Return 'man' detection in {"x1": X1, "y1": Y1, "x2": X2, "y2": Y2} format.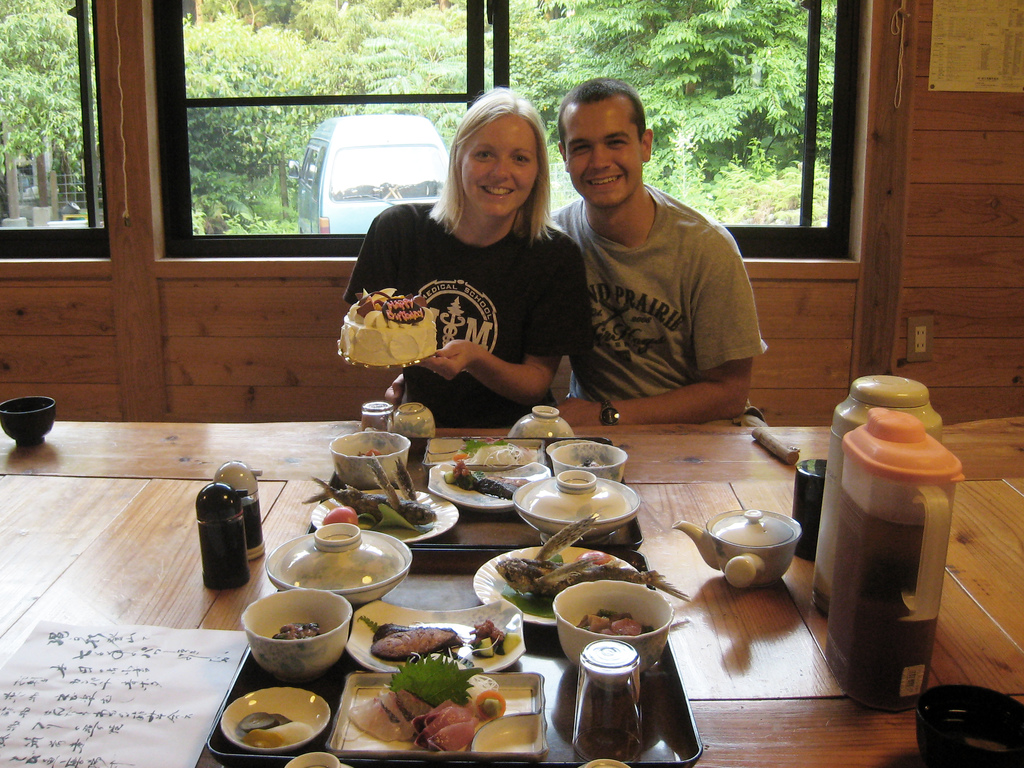
{"x1": 529, "y1": 98, "x2": 772, "y2": 435}.
